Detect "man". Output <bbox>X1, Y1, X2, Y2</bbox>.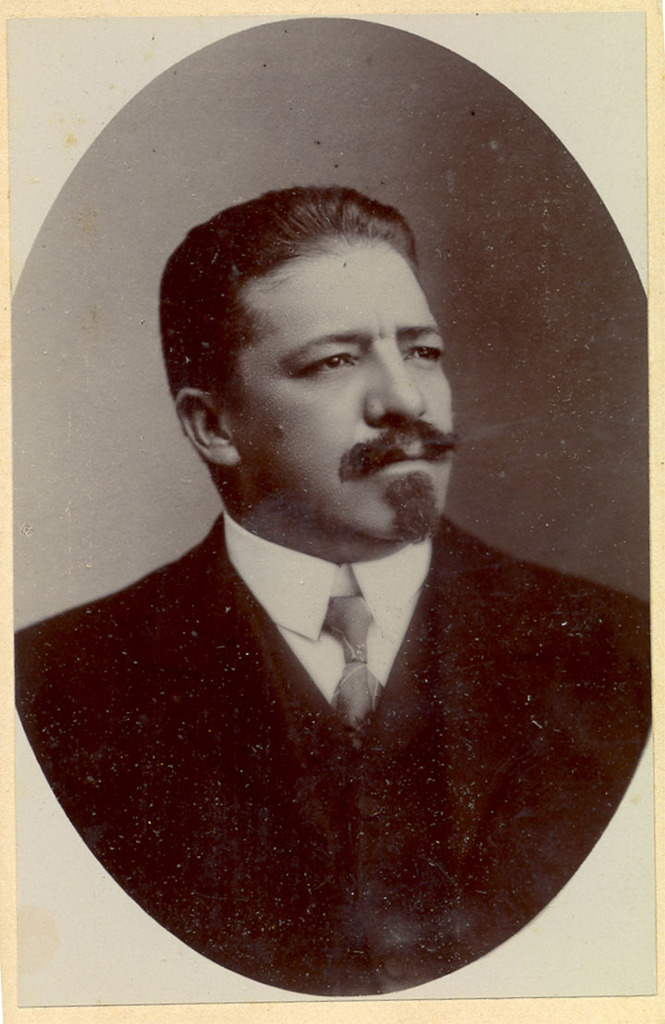
<bbox>15, 180, 643, 999</bbox>.
